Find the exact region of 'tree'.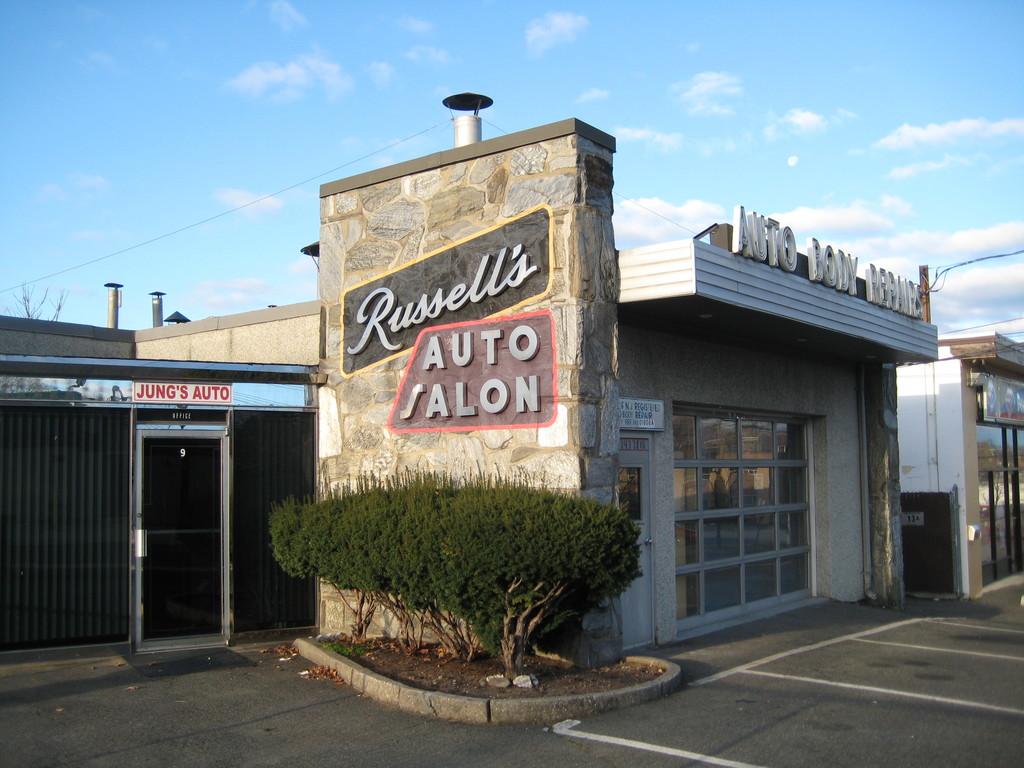
Exact region: [x1=262, y1=477, x2=644, y2=679].
